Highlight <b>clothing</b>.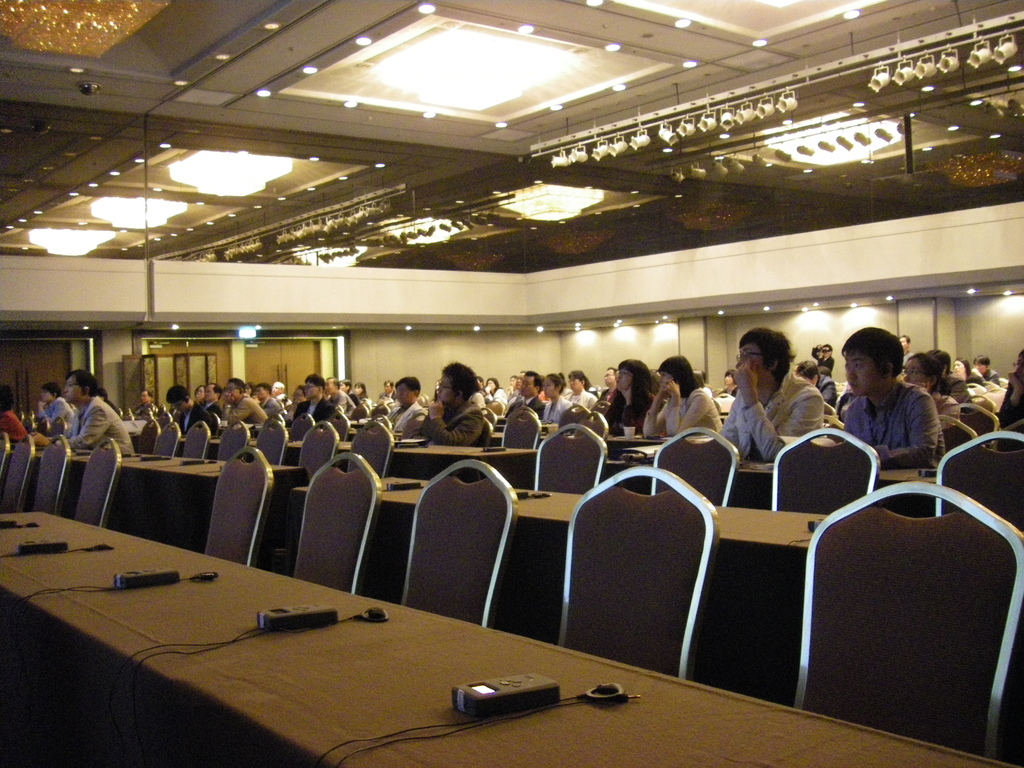
Highlighted region: <box>374,394,419,447</box>.
